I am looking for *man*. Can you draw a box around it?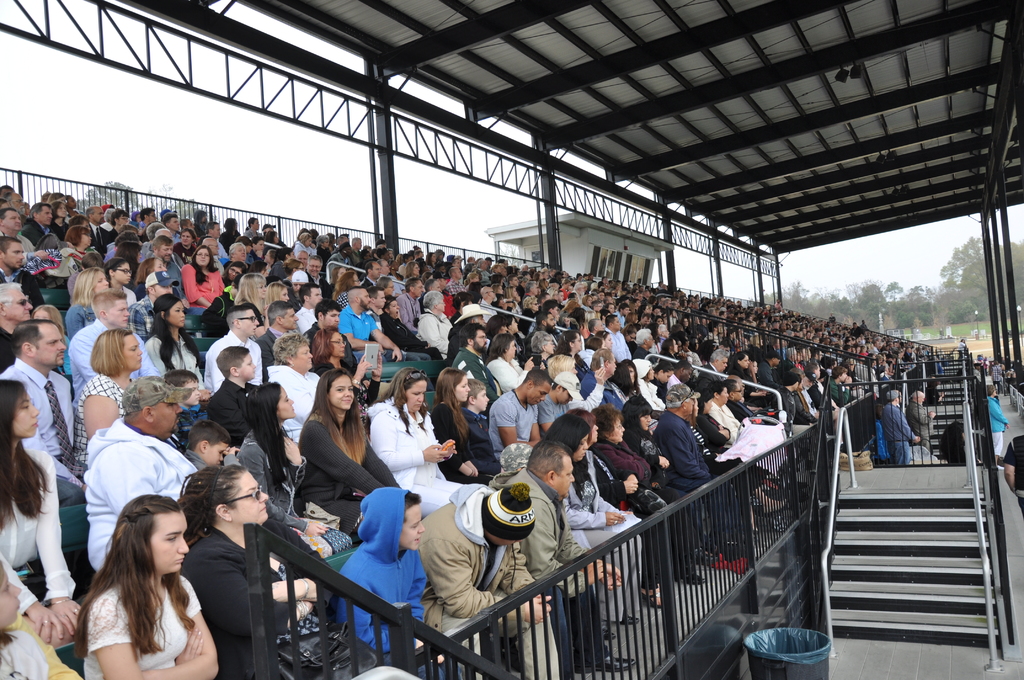
Sure, the bounding box is x1=454, y1=324, x2=495, y2=392.
